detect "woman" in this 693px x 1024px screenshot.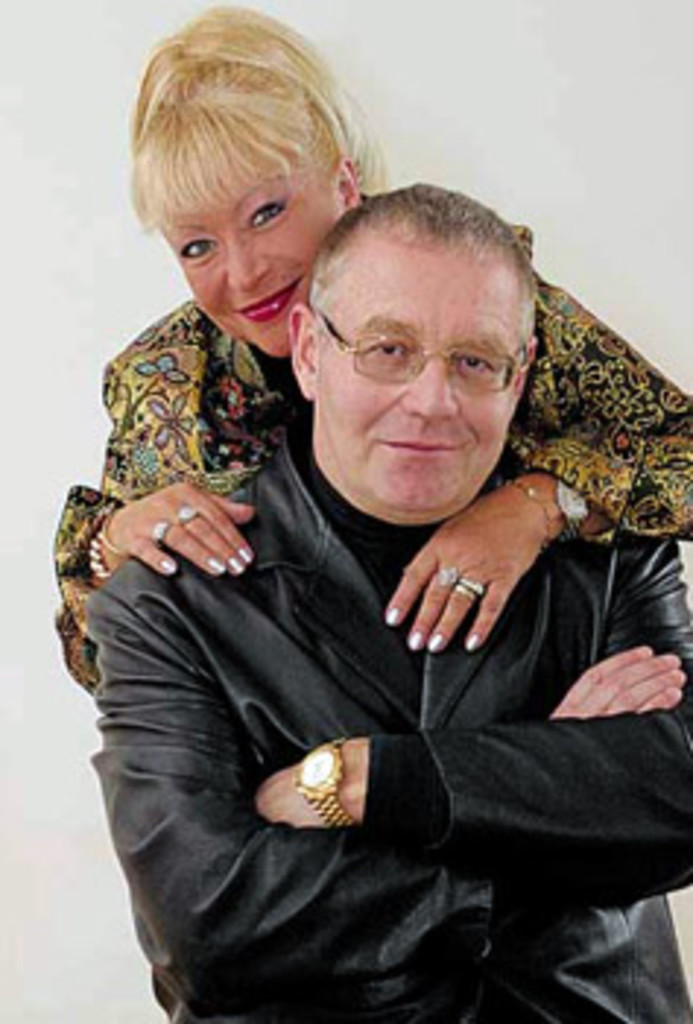
Detection: [left=50, top=0, right=690, bottom=696].
